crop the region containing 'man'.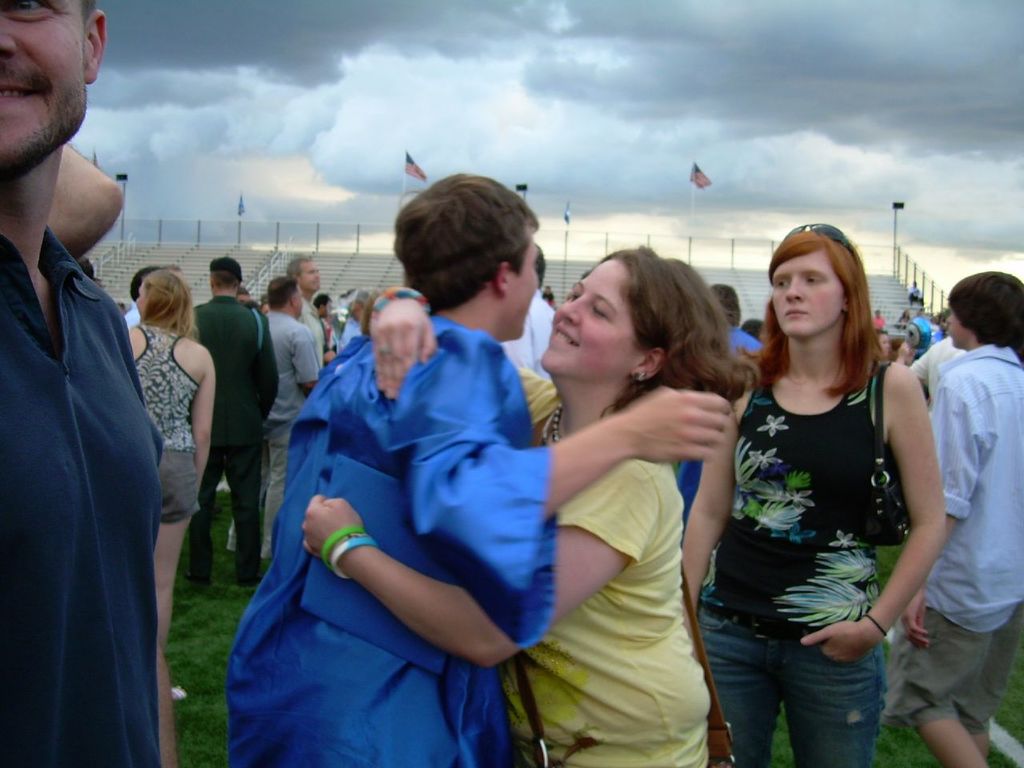
Crop region: (x1=186, y1=253, x2=274, y2=587).
